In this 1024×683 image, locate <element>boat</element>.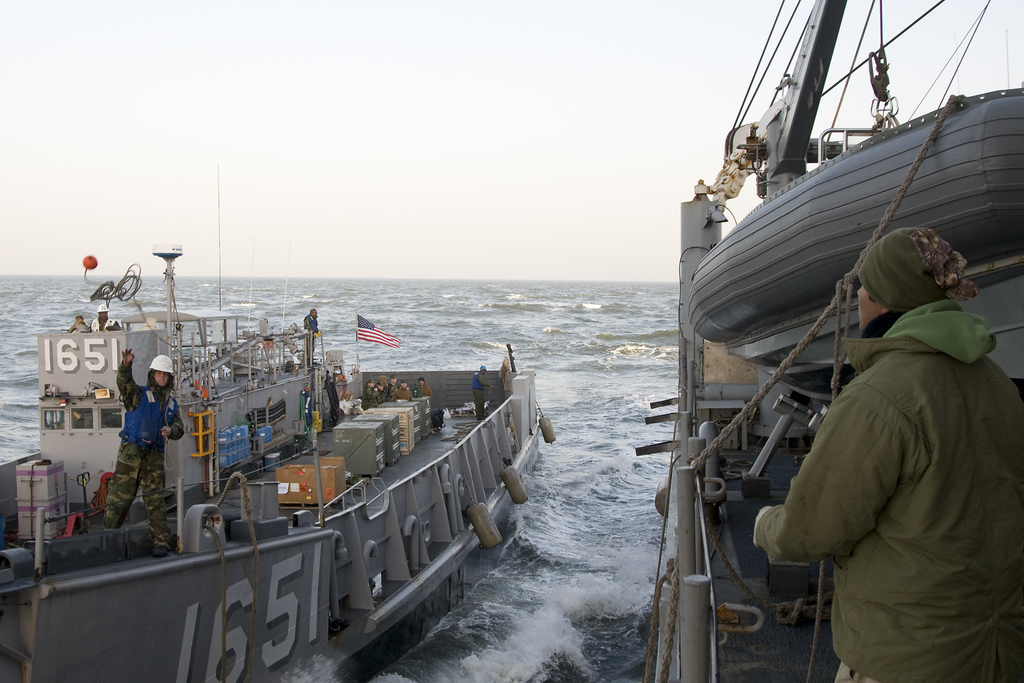
Bounding box: box=[0, 166, 556, 682].
